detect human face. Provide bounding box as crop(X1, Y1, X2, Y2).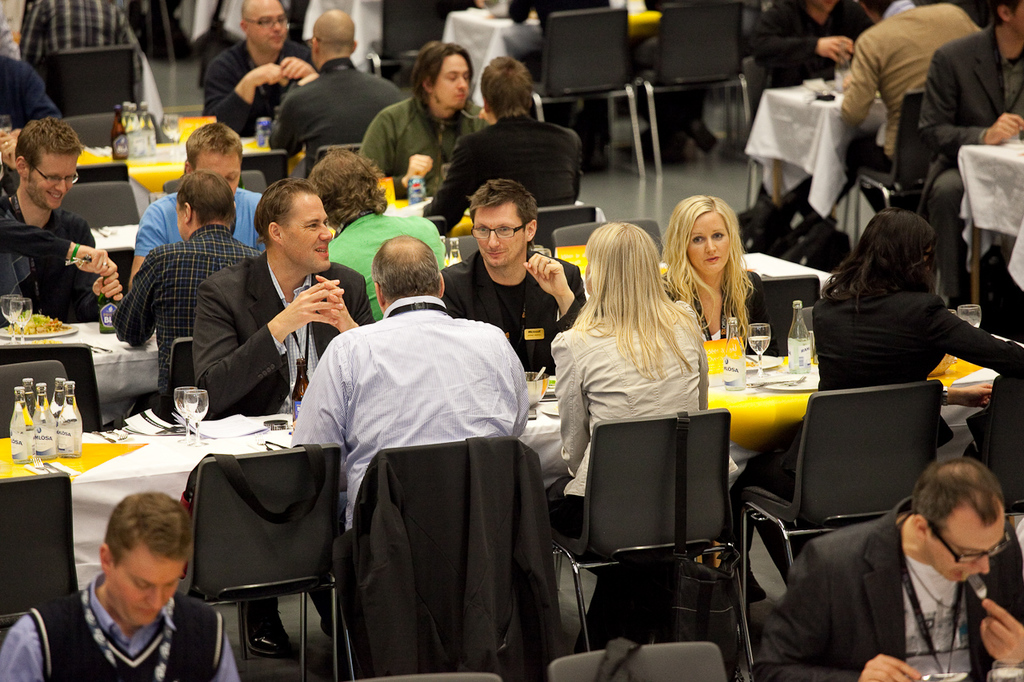
crop(686, 216, 730, 277).
